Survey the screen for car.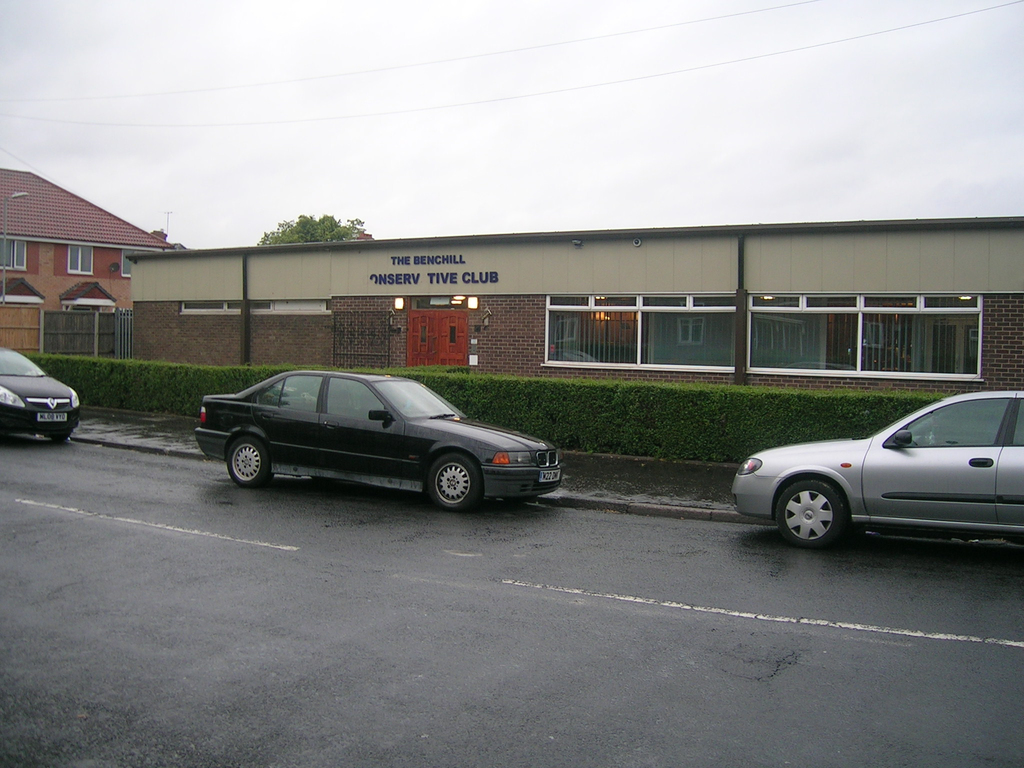
Survey found: rect(194, 369, 567, 512).
